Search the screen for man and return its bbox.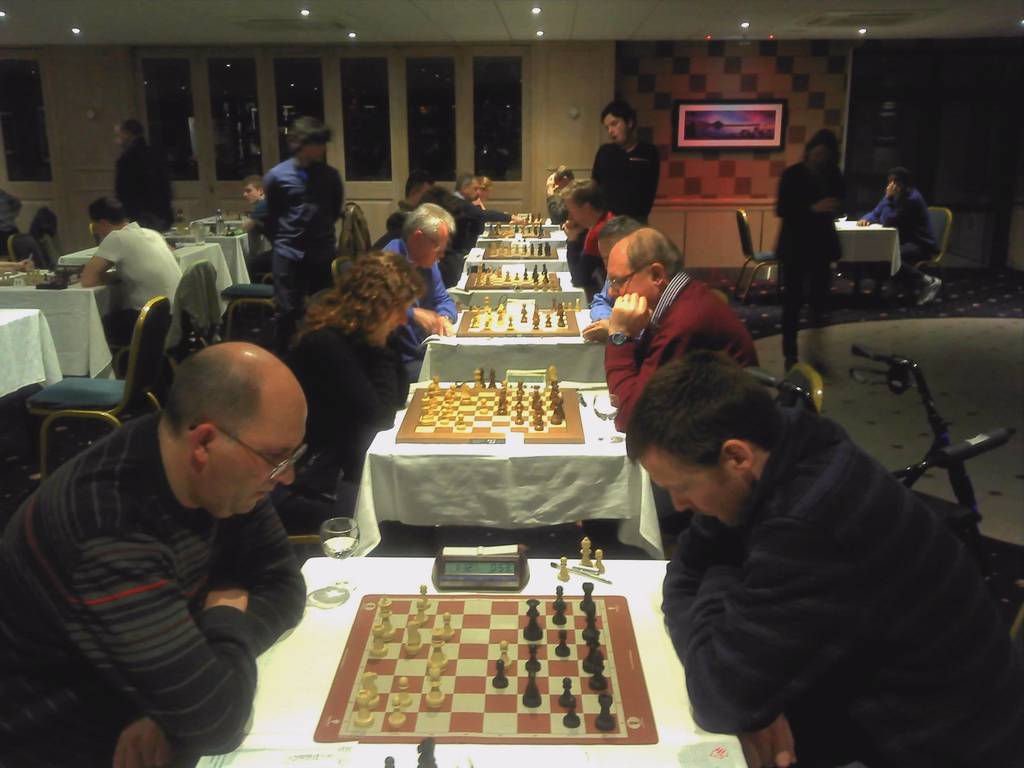
Found: BBox(70, 195, 194, 352).
